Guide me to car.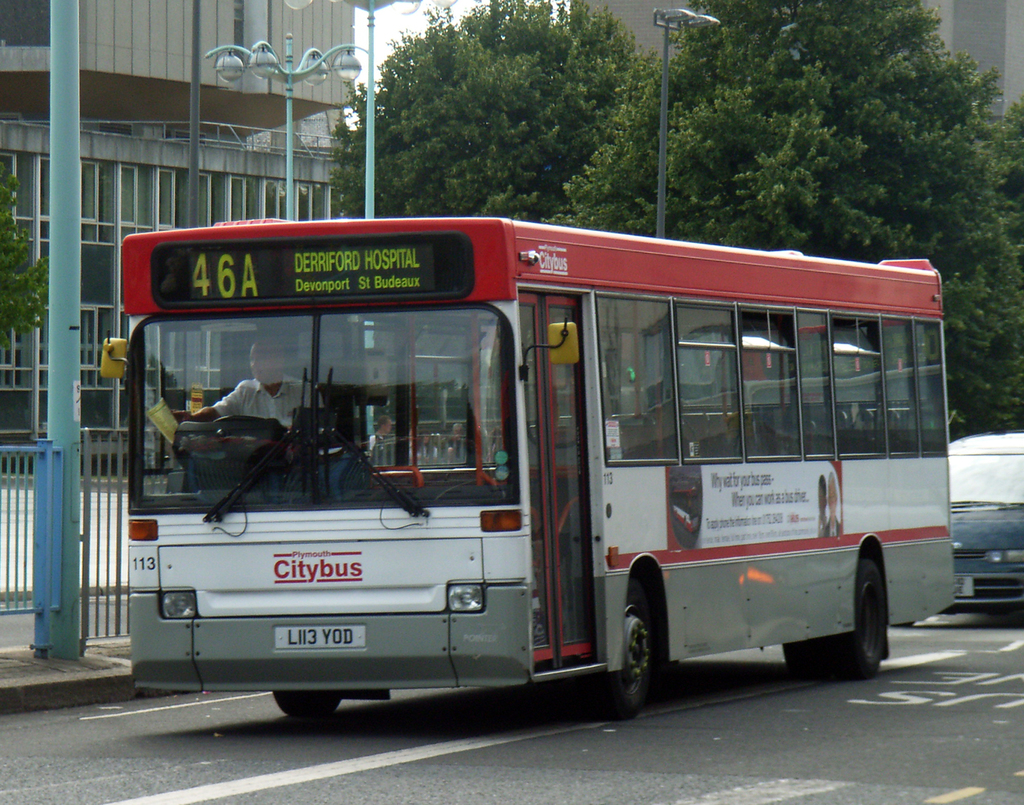
Guidance: left=892, top=427, right=1023, bottom=630.
